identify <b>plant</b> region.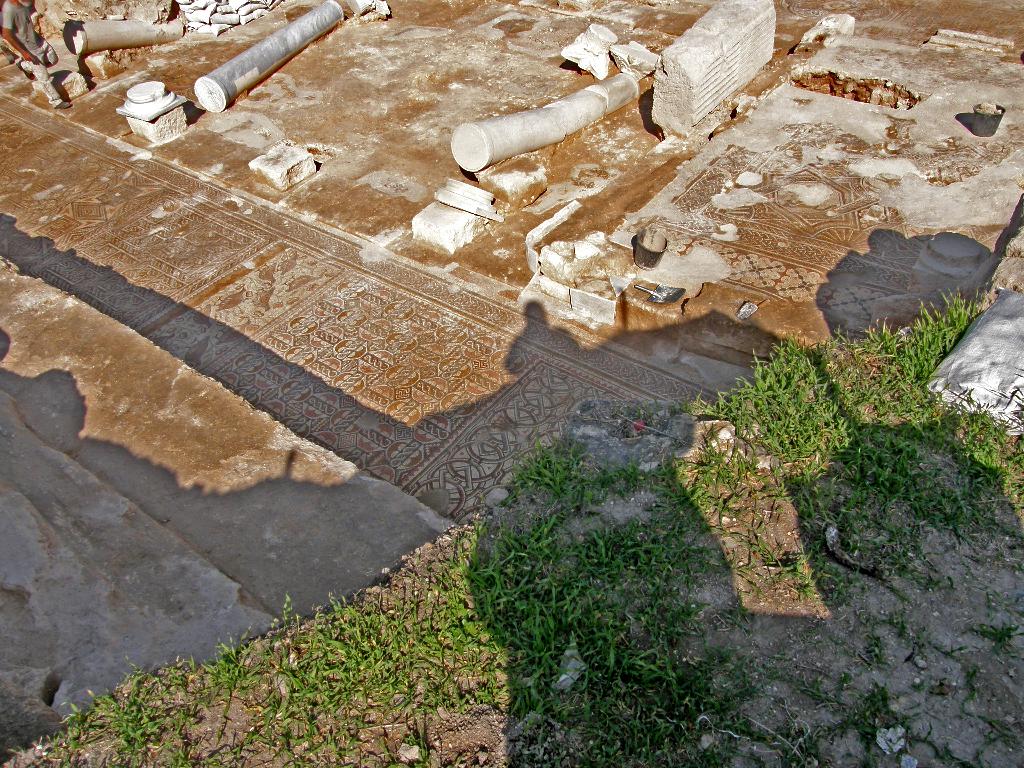
Region: (left=614, top=447, right=762, bottom=584).
